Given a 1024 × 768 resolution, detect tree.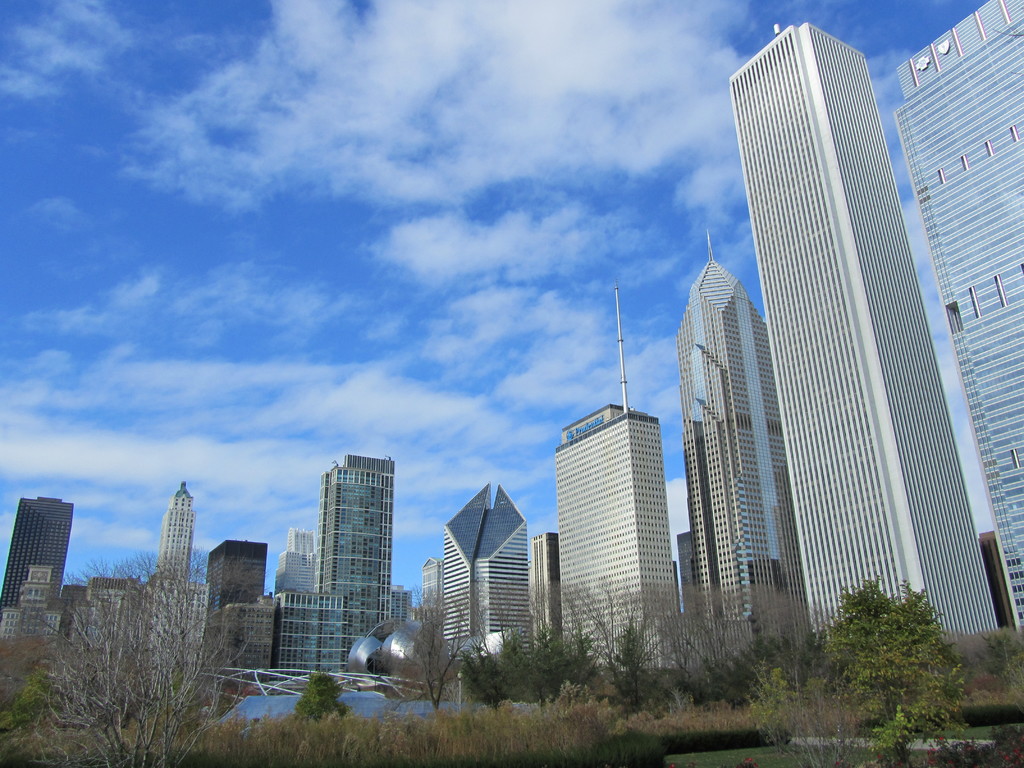
(x1=809, y1=559, x2=982, y2=759).
